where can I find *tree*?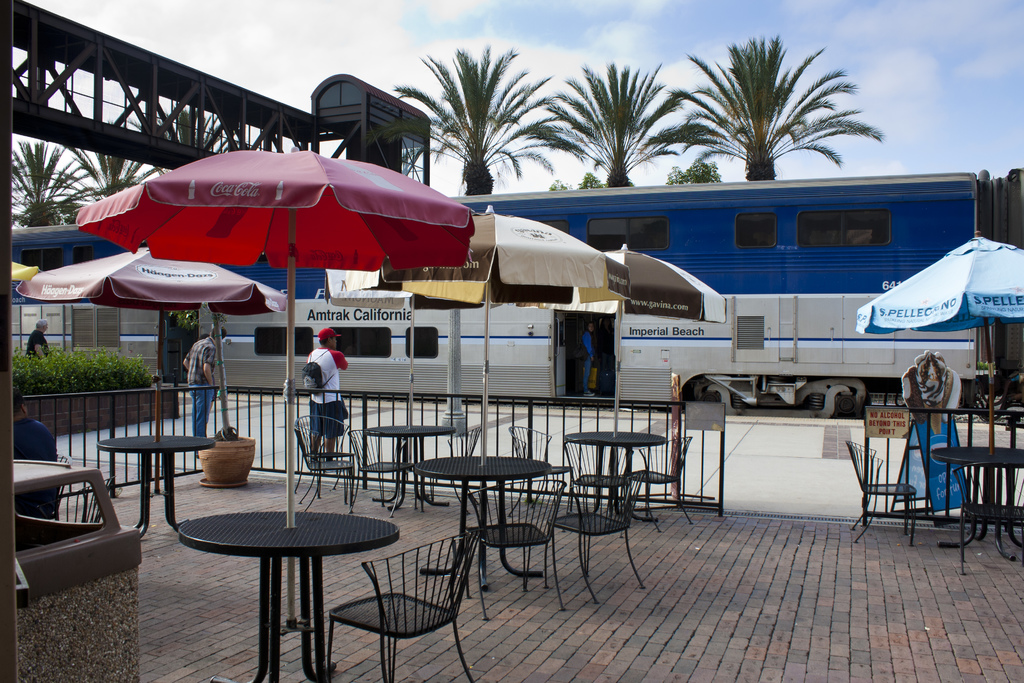
You can find it at <box>648,39,890,182</box>.
